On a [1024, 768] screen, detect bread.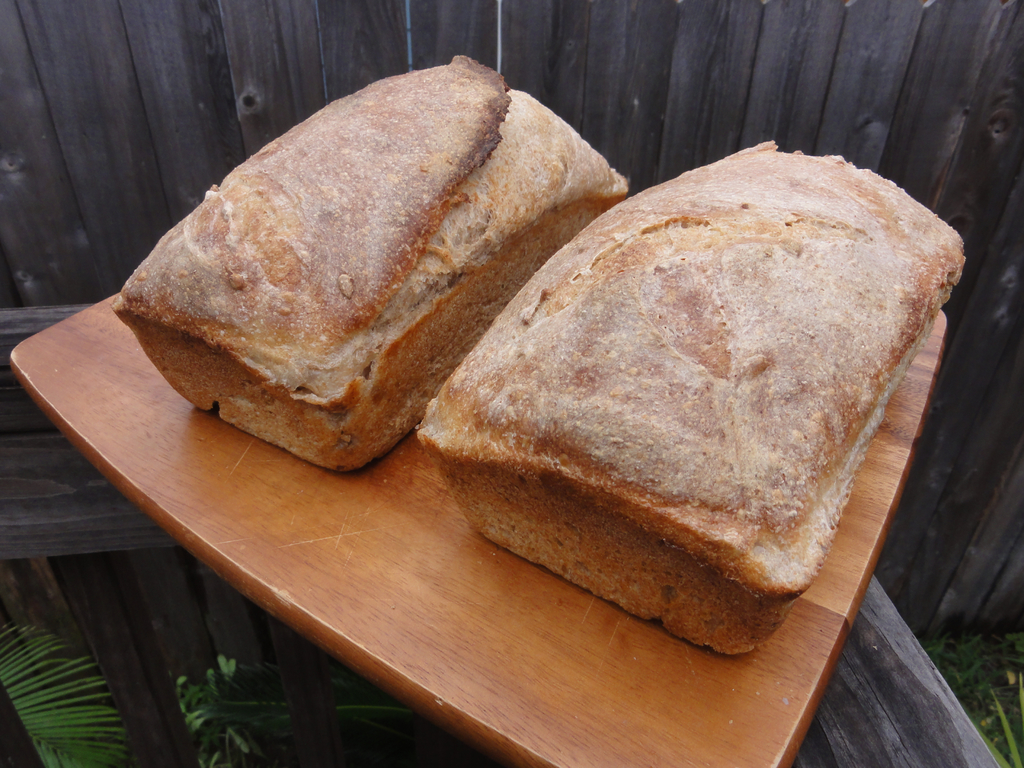
(412, 151, 942, 652).
